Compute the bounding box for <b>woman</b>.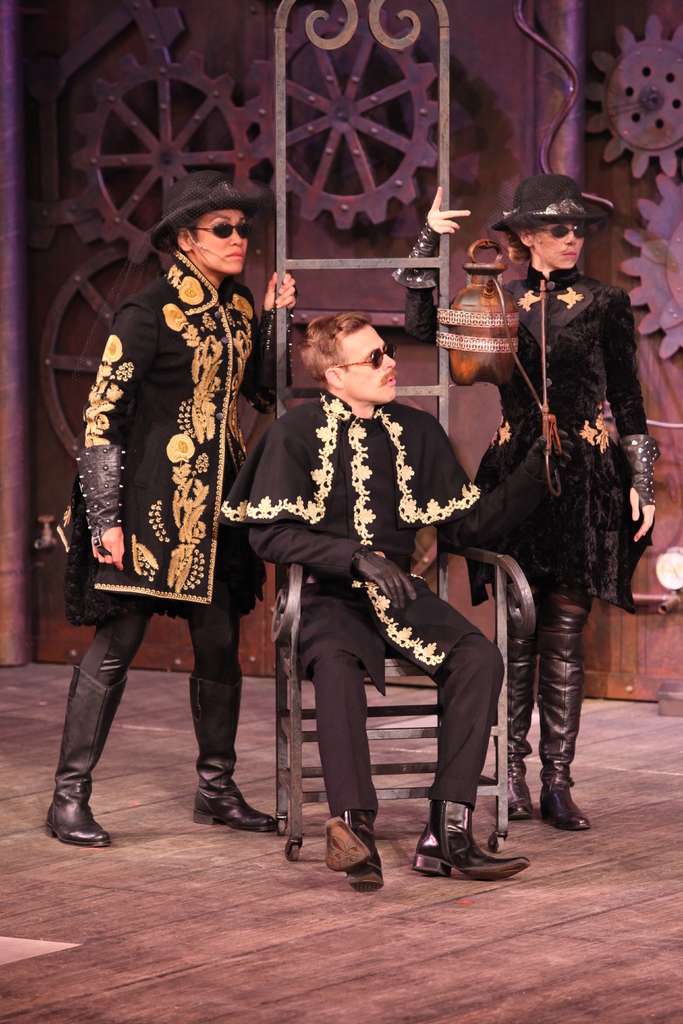
<bbox>43, 175, 308, 847</bbox>.
